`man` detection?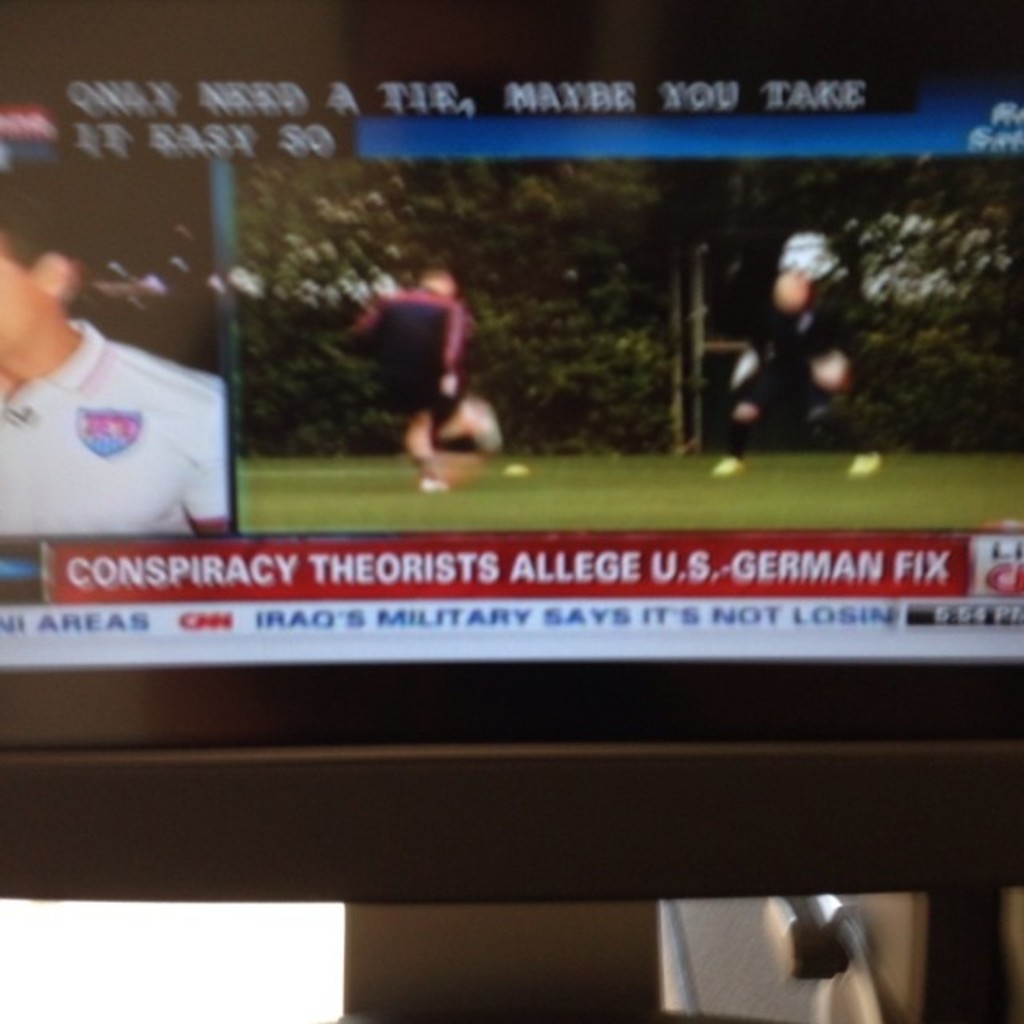
<bbox>333, 270, 514, 483</bbox>
